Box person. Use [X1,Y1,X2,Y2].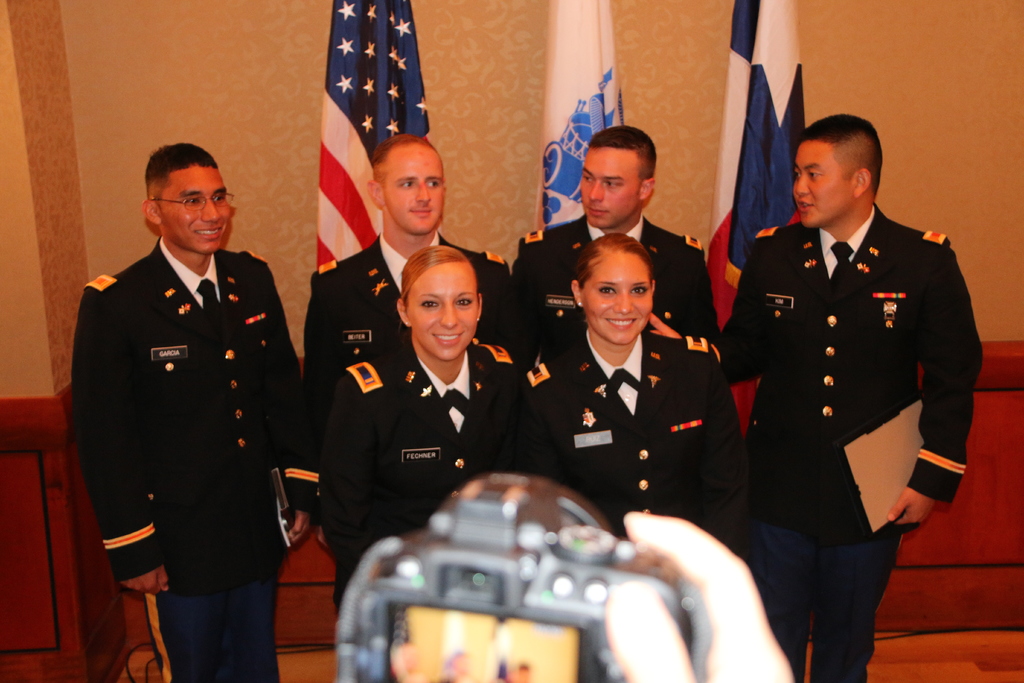
[509,126,723,379].
